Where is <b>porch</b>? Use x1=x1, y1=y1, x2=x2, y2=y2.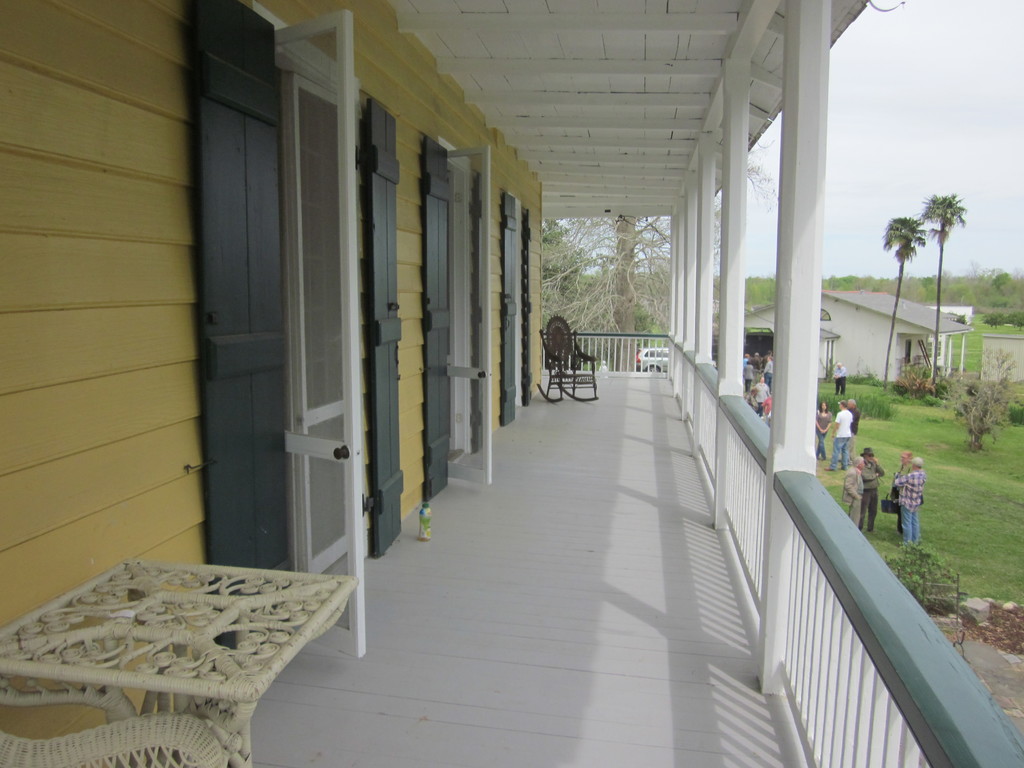
x1=0, y1=321, x2=1023, y2=767.
